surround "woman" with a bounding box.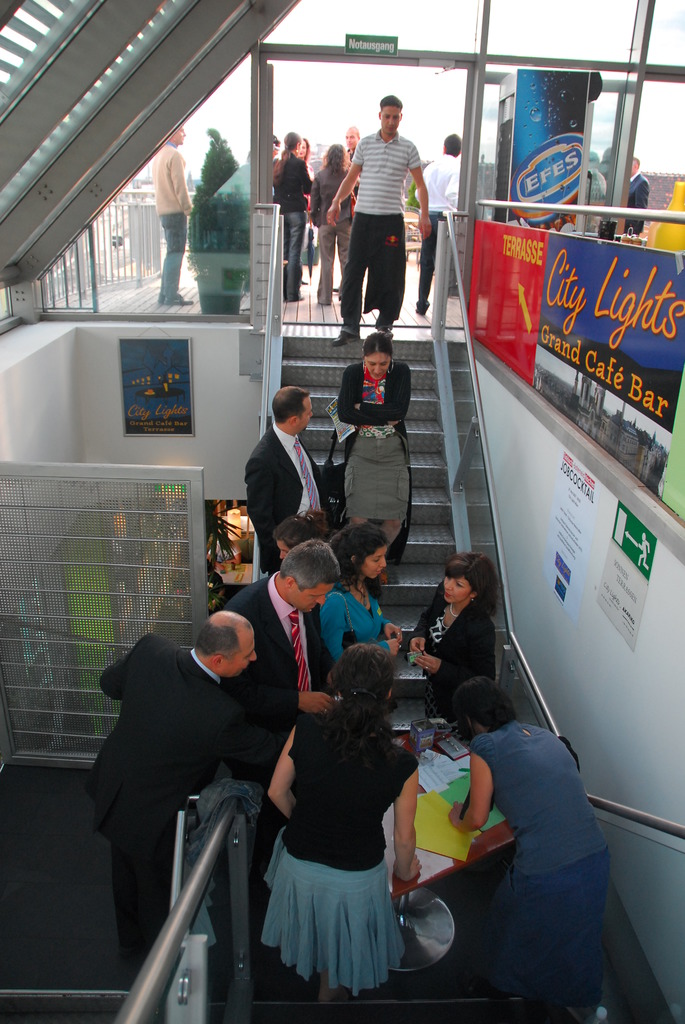
bbox(446, 673, 613, 1007).
